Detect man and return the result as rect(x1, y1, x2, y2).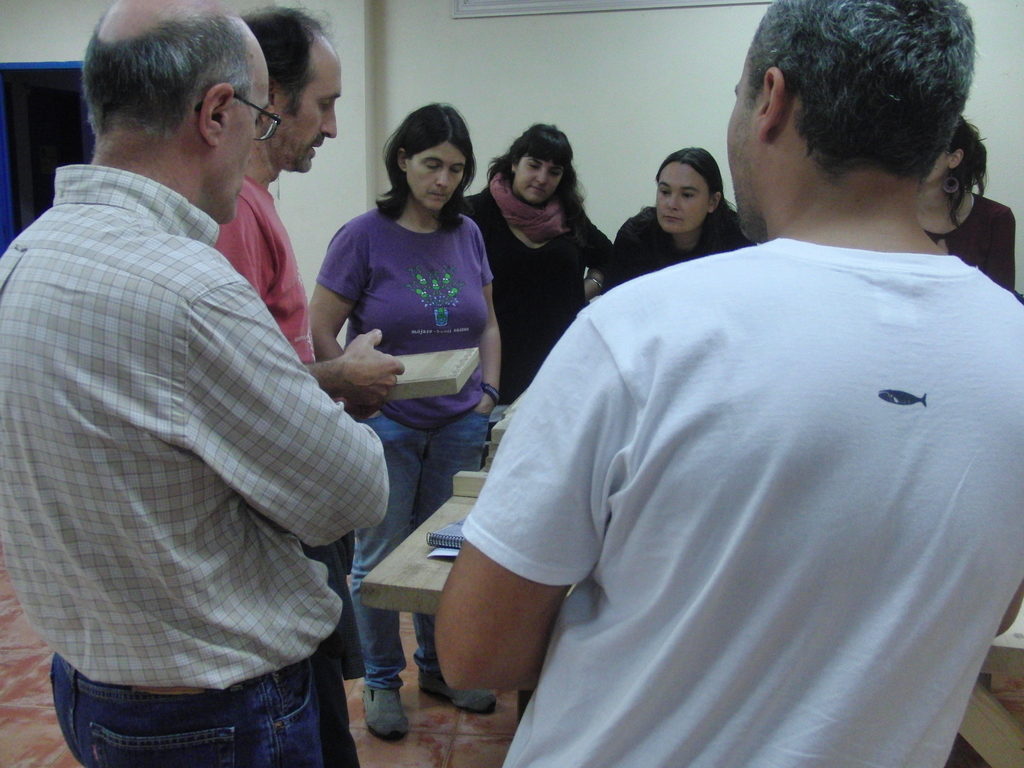
rect(434, 0, 1023, 767).
